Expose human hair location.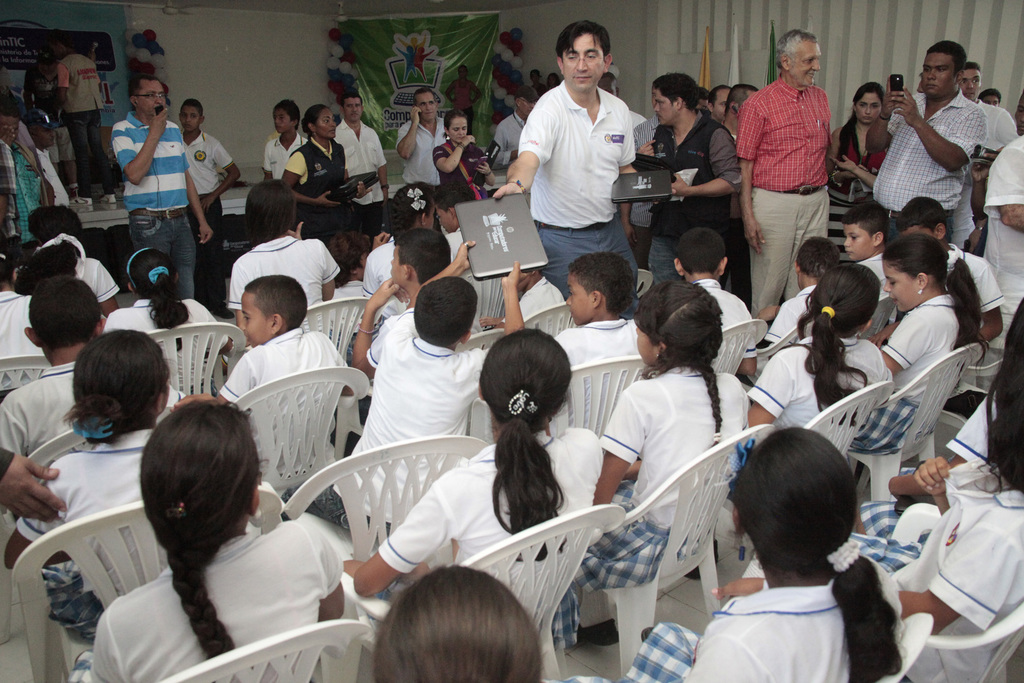
Exposed at crop(60, 328, 176, 447).
